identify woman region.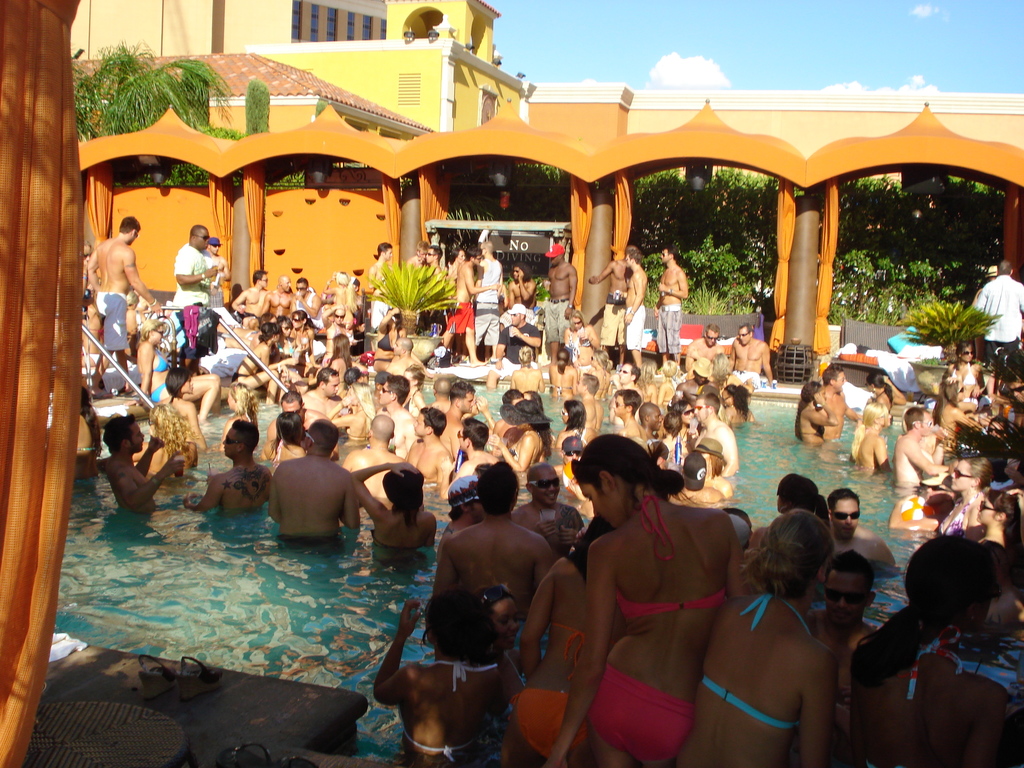
Region: bbox(321, 299, 353, 353).
